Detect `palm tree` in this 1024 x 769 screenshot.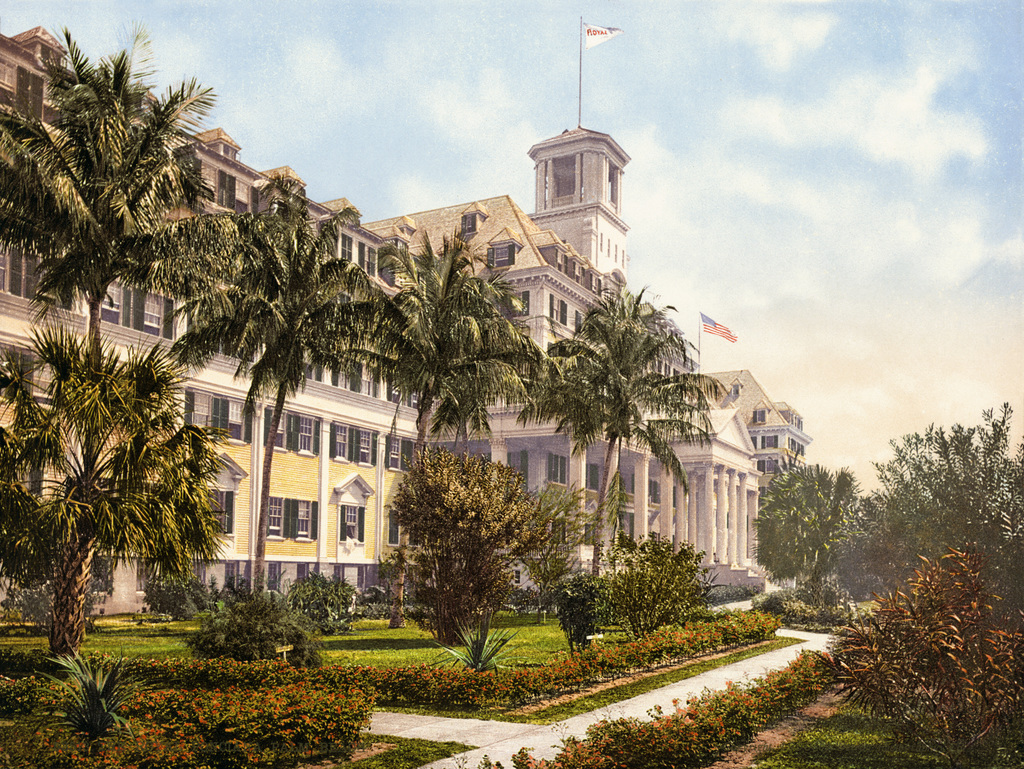
Detection: {"left": 888, "top": 430, "right": 991, "bottom": 581}.
